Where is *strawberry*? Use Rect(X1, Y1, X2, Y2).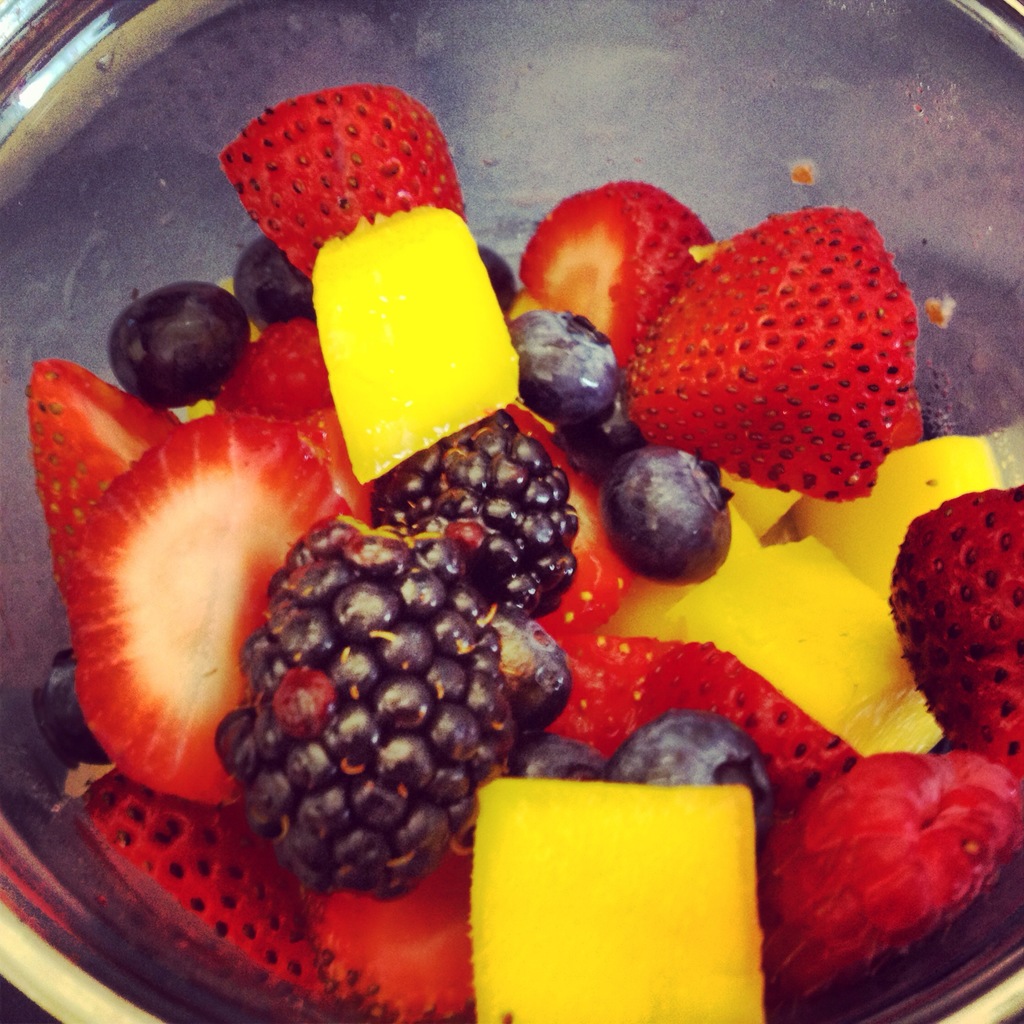
Rect(618, 203, 940, 511).
